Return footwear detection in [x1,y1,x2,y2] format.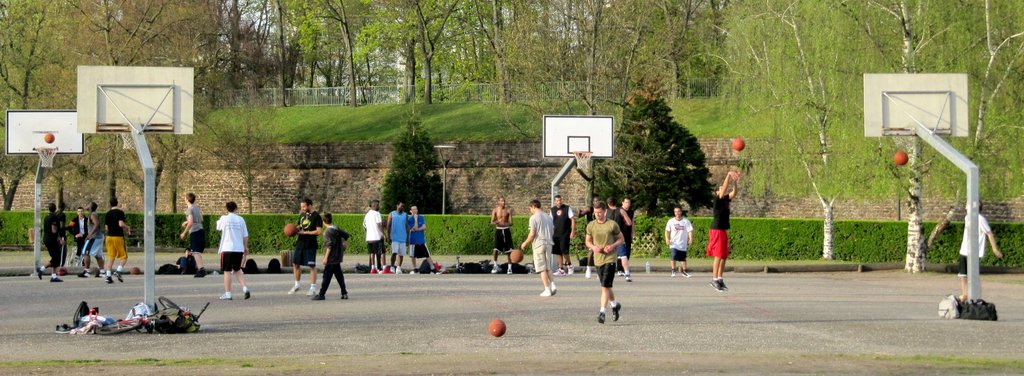
[678,266,689,277].
